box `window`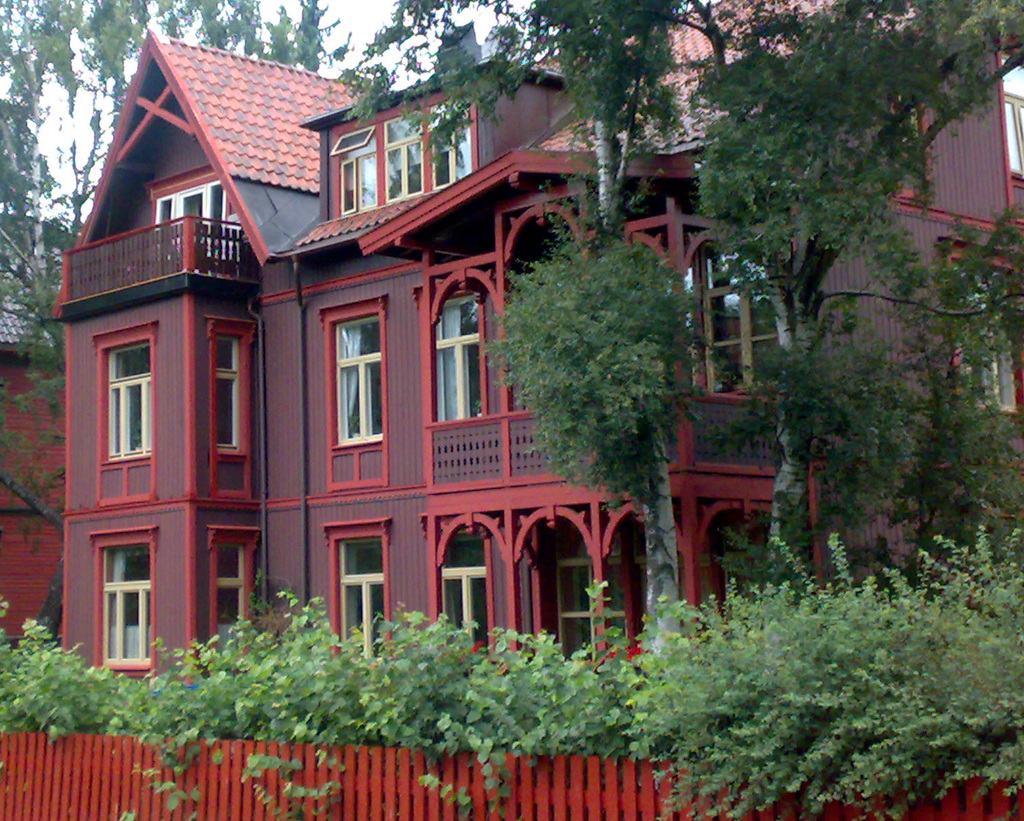
(left=336, top=123, right=379, bottom=222)
